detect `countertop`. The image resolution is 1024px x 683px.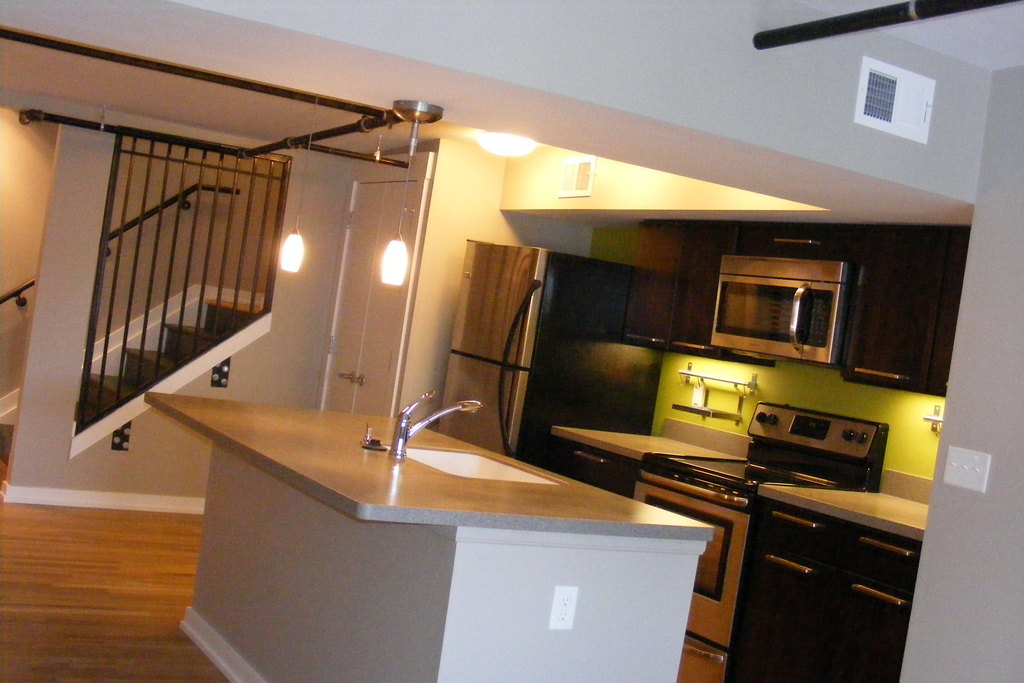
bbox=(145, 399, 712, 538).
